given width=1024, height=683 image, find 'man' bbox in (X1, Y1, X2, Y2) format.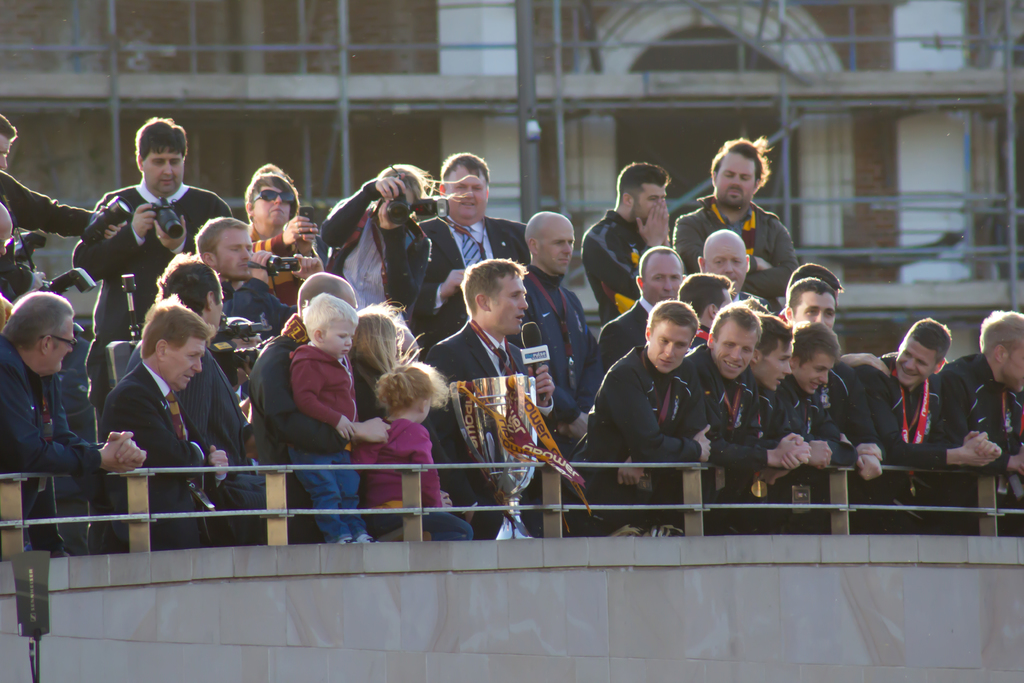
(581, 162, 673, 325).
